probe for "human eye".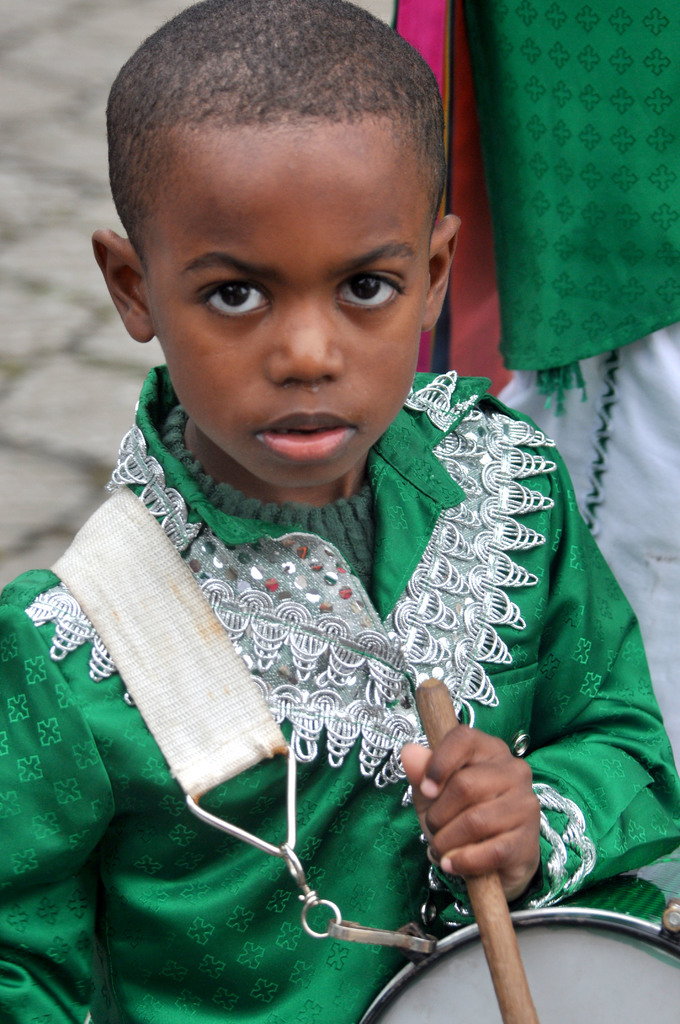
Probe result: pyautogui.locateOnScreen(327, 261, 411, 316).
